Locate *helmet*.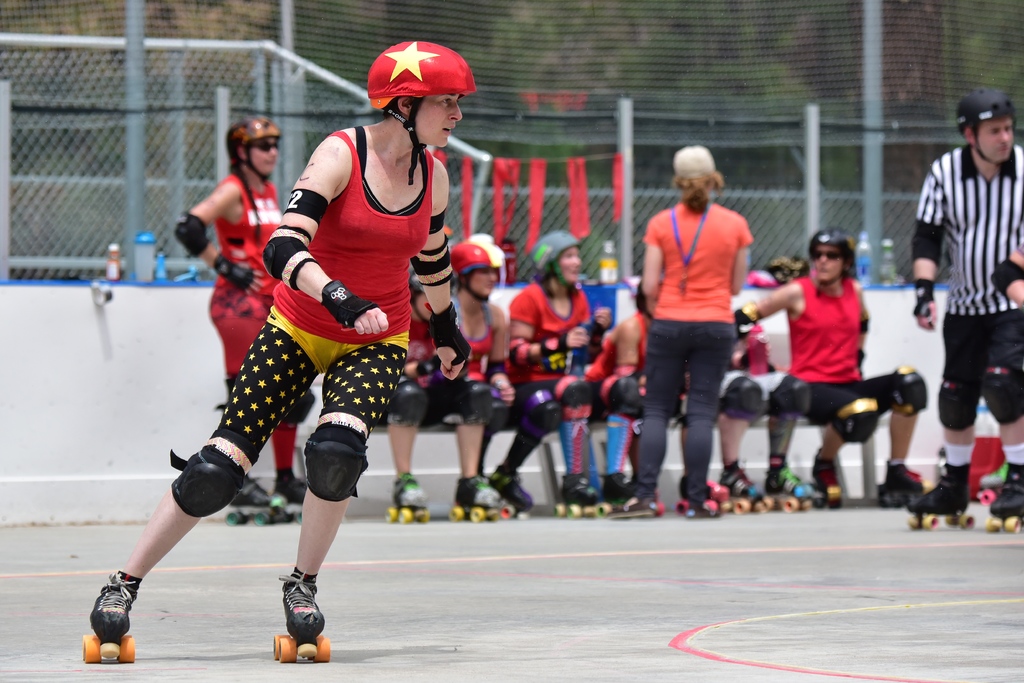
Bounding box: rect(958, 88, 1014, 171).
